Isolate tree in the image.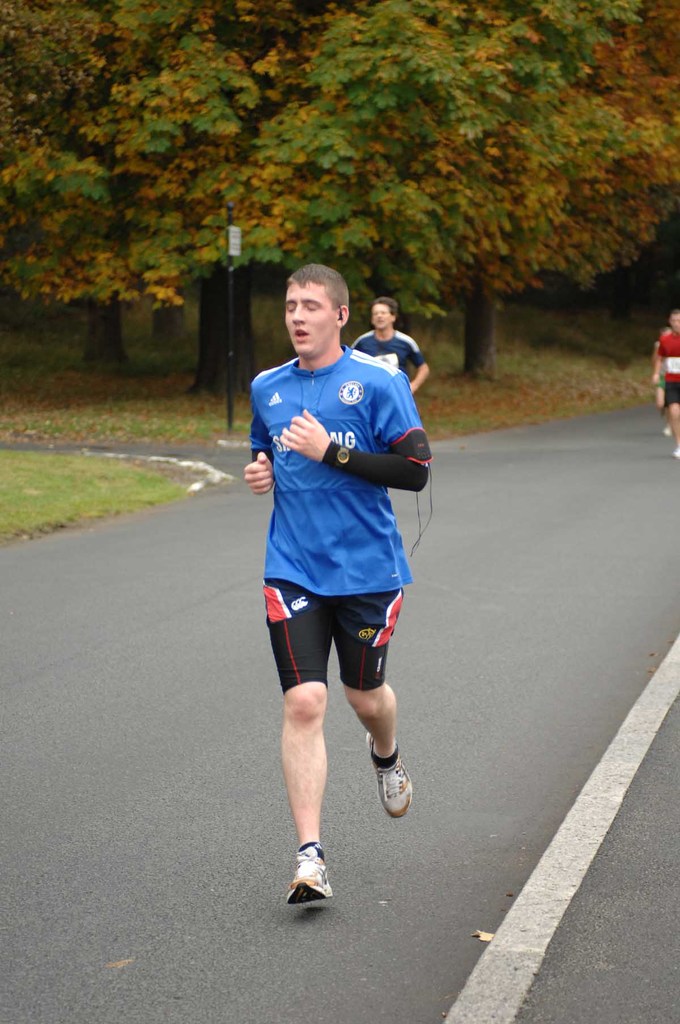
Isolated region: select_region(258, 0, 640, 381).
